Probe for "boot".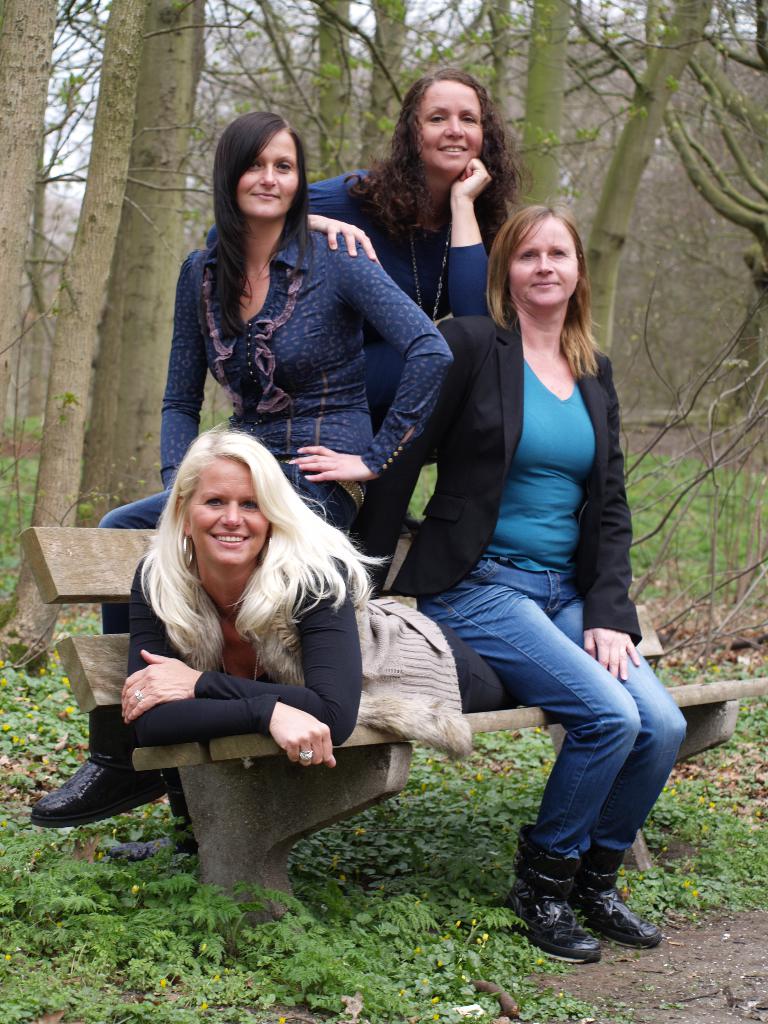
Probe result: [left=577, top=852, right=660, bottom=945].
